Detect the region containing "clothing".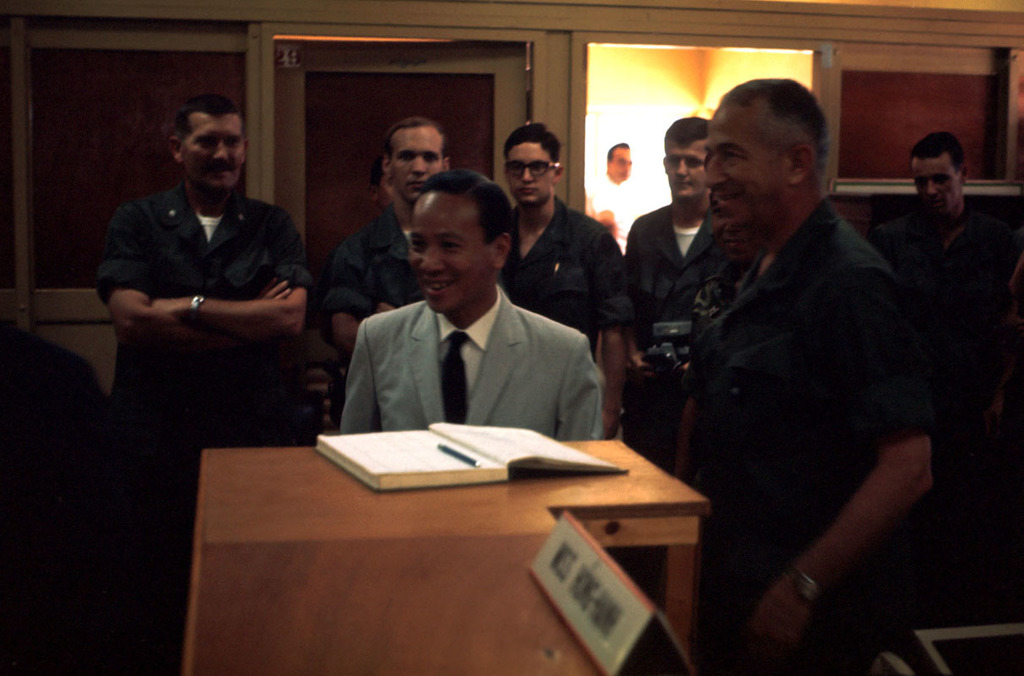
{"x1": 577, "y1": 175, "x2": 654, "y2": 248}.
